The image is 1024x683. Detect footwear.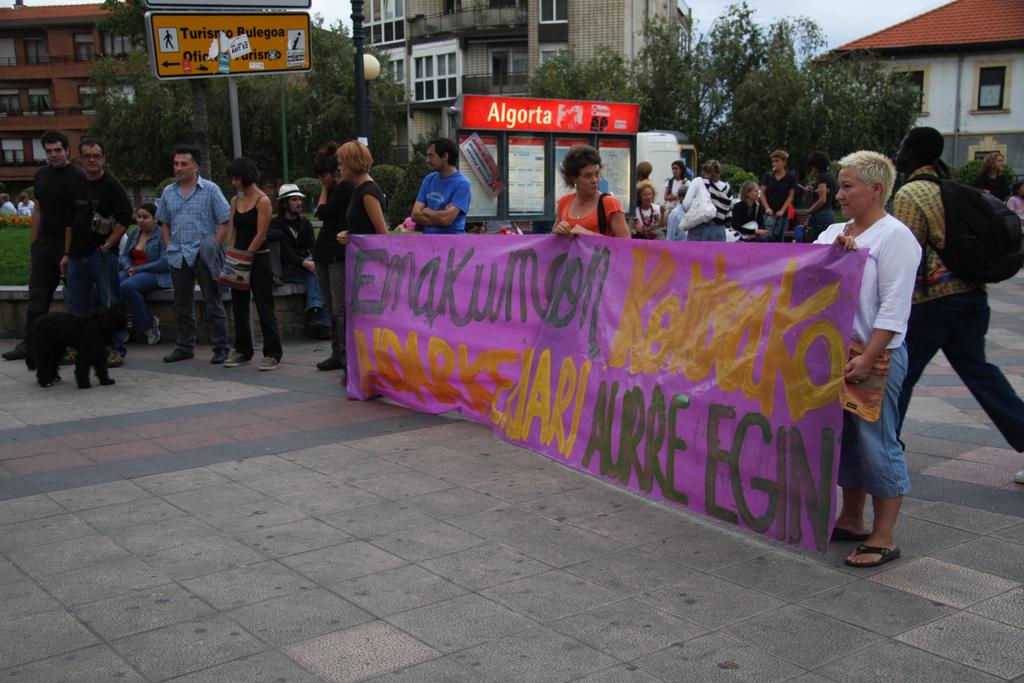
Detection: (x1=207, y1=352, x2=228, y2=364).
